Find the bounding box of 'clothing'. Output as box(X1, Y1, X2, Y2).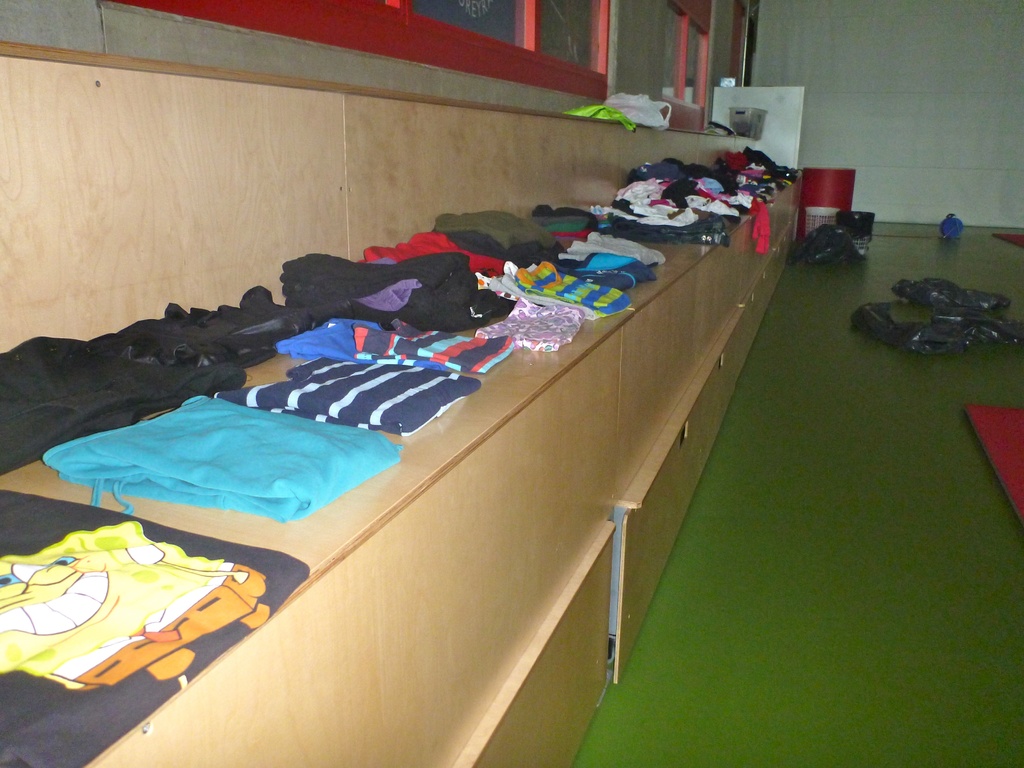
box(543, 257, 651, 295).
